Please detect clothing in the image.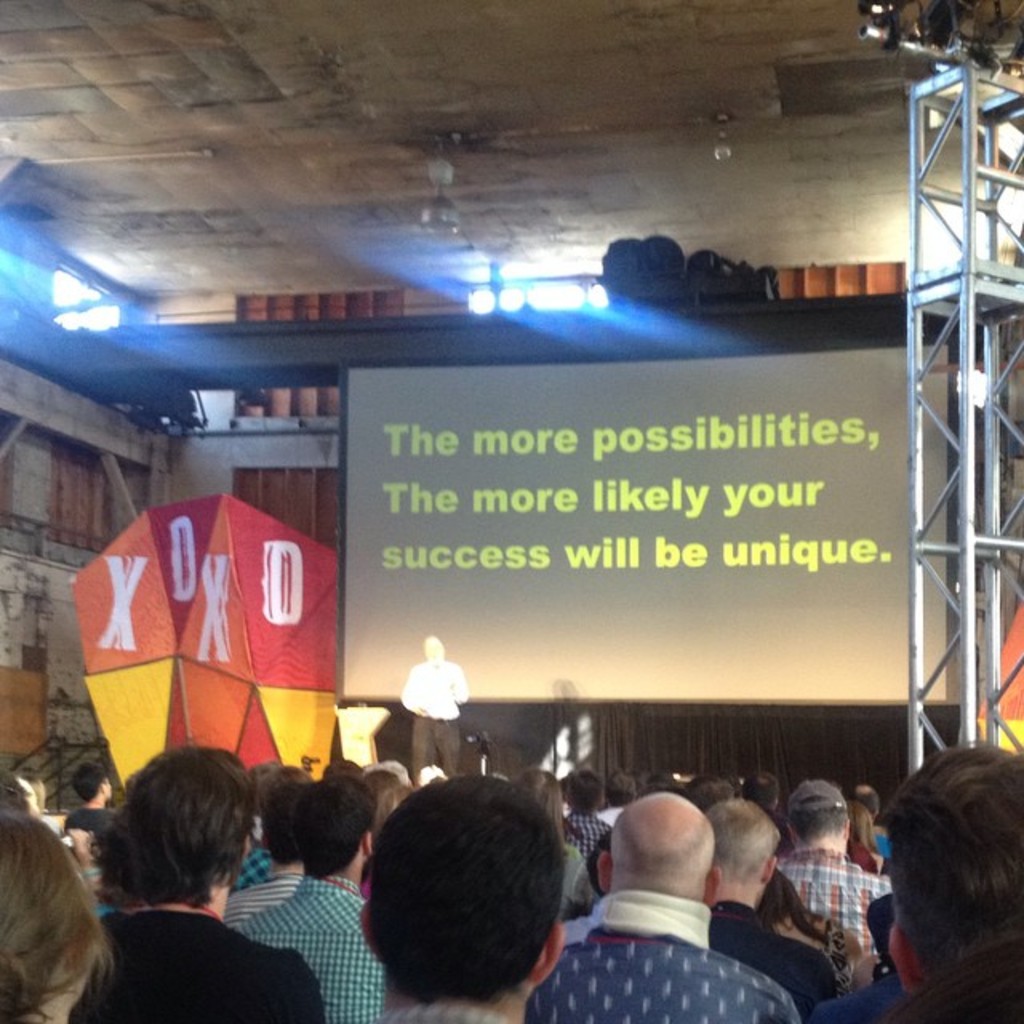
x1=222 y1=874 x2=304 y2=928.
